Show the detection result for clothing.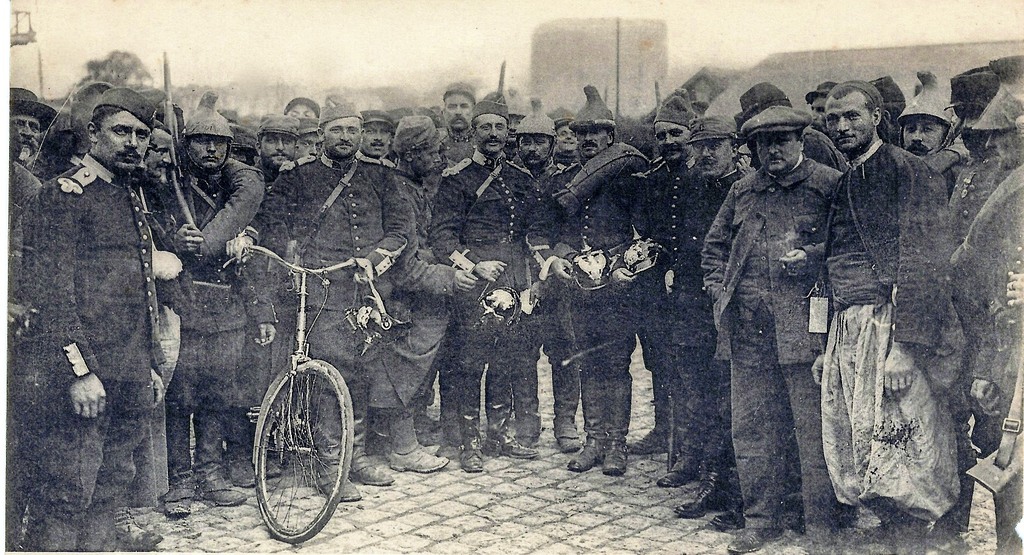
bbox=[945, 136, 1008, 236].
